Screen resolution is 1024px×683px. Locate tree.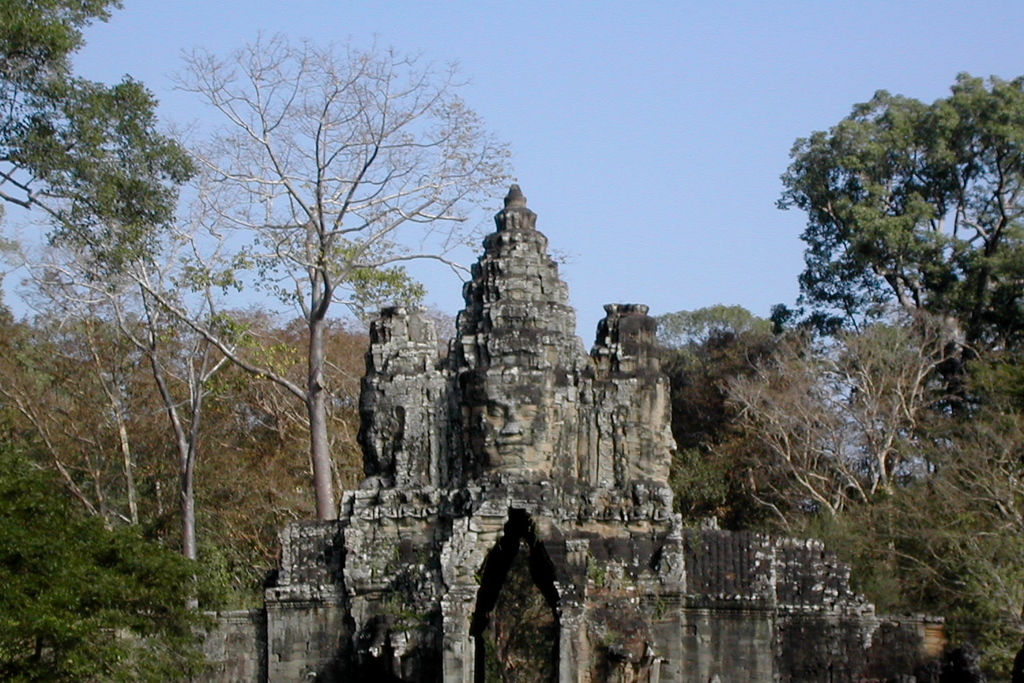
detection(206, 308, 283, 511).
